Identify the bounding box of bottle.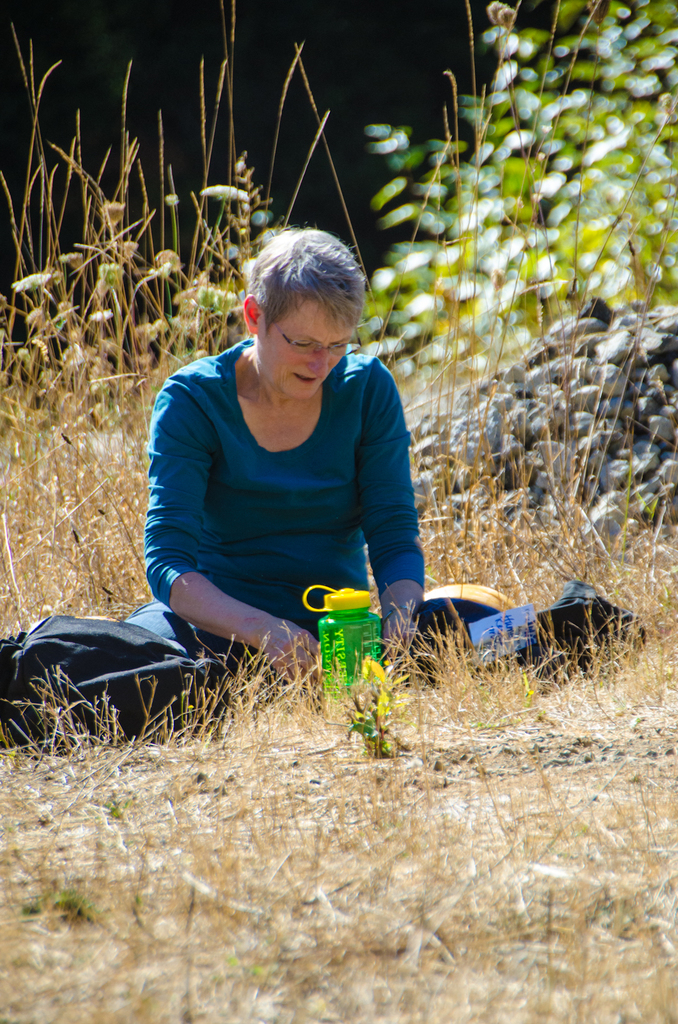
[x1=300, y1=586, x2=378, y2=716].
